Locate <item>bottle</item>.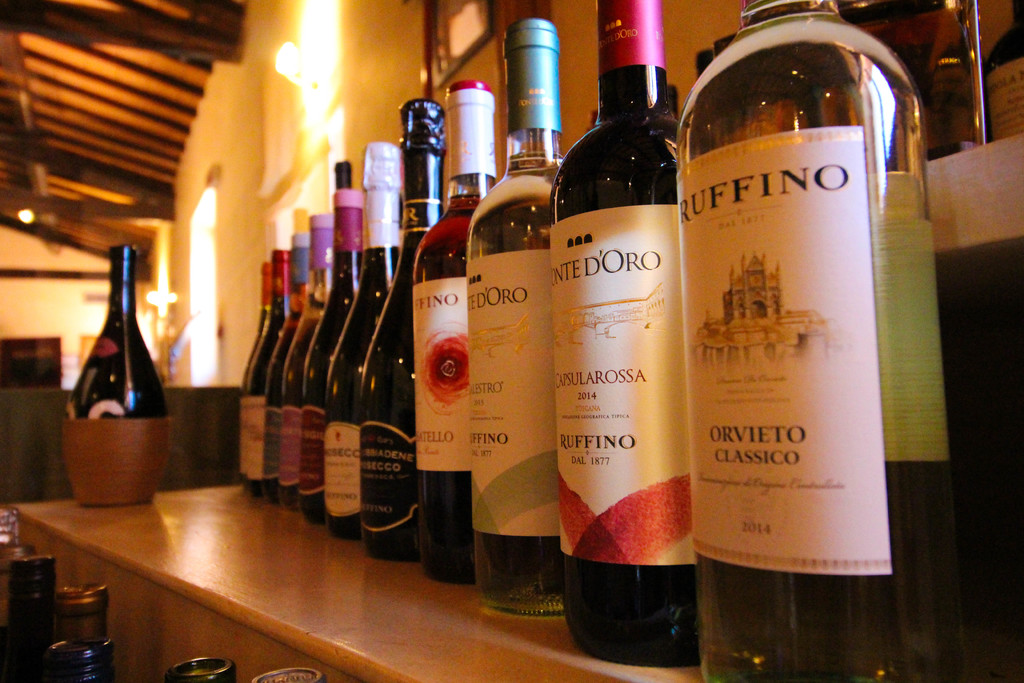
Bounding box: rect(317, 140, 415, 548).
